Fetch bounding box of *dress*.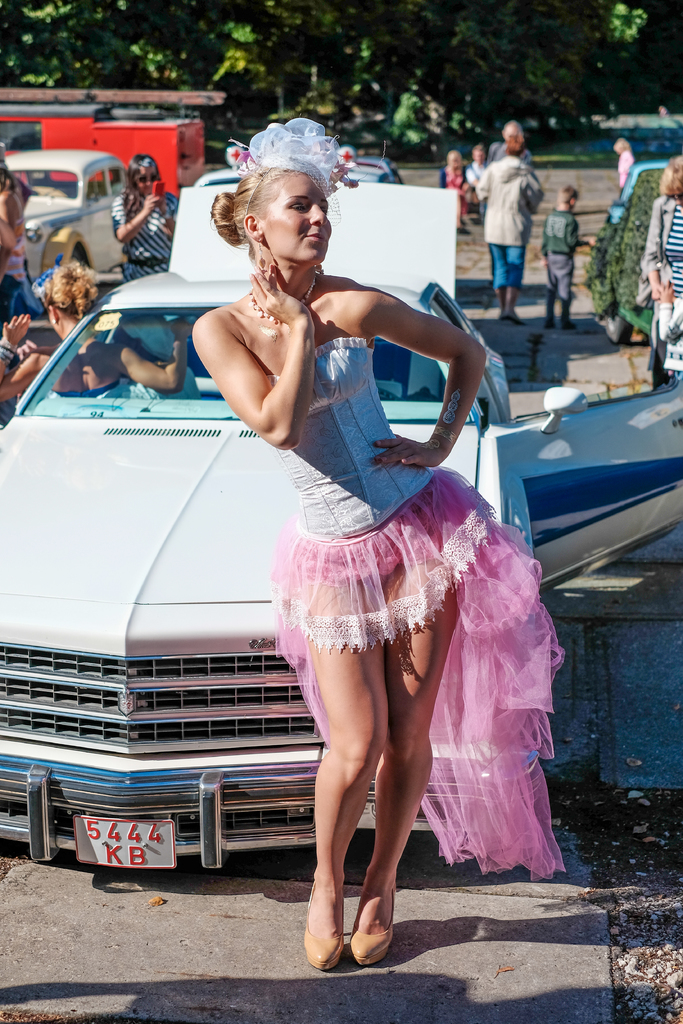
Bbox: [left=0, top=223, right=48, bottom=326].
